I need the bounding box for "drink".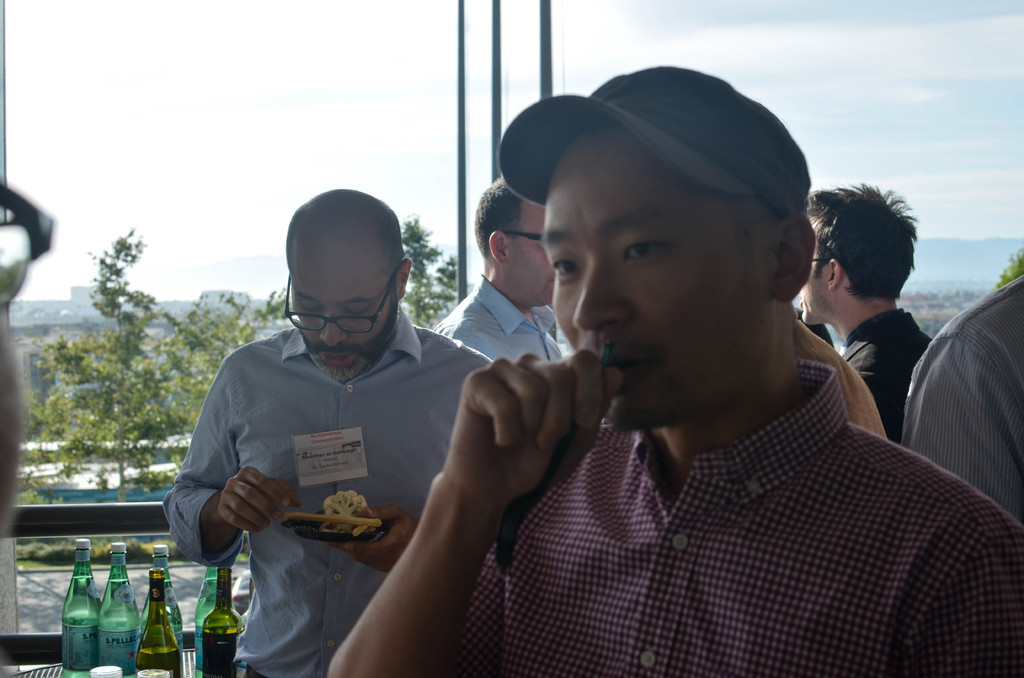
Here it is: BBox(135, 572, 183, 677).
